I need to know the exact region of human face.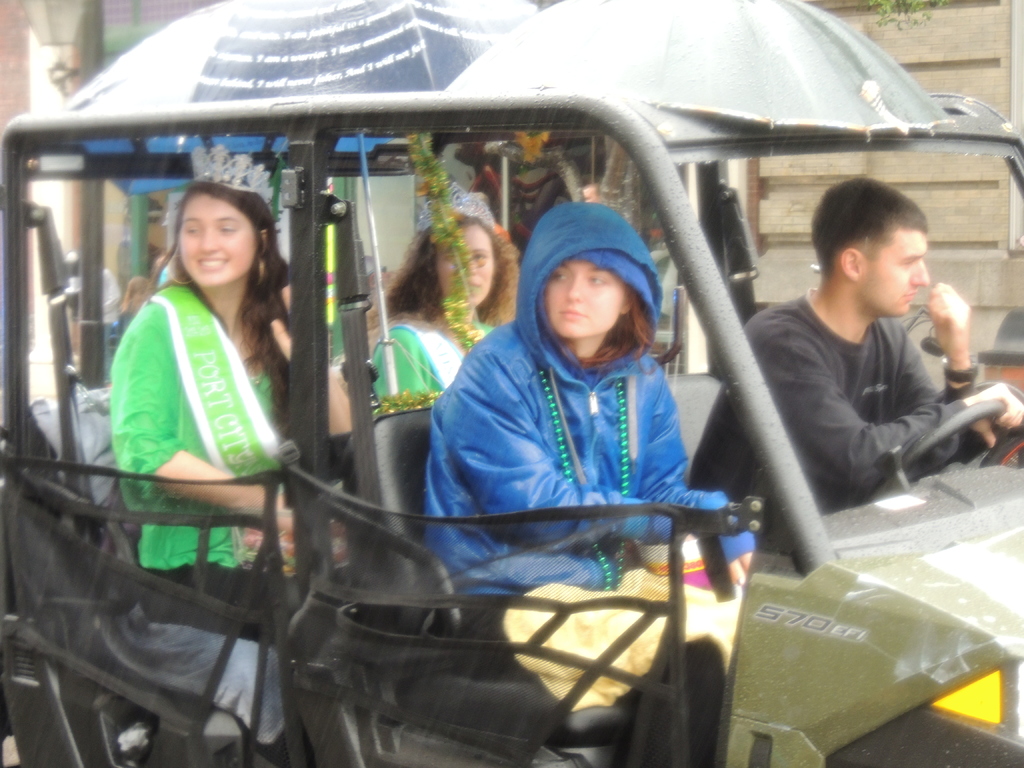
Region: box(545, 260, 625, 337).
